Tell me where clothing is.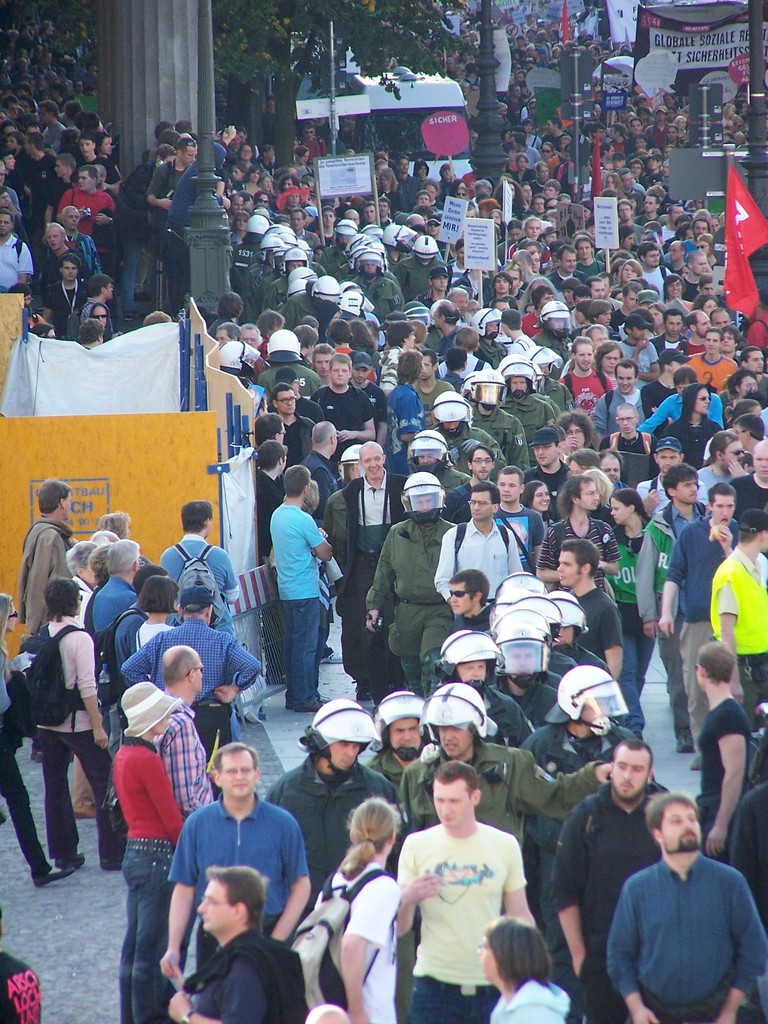
clothing is at [266,762,388,890].
